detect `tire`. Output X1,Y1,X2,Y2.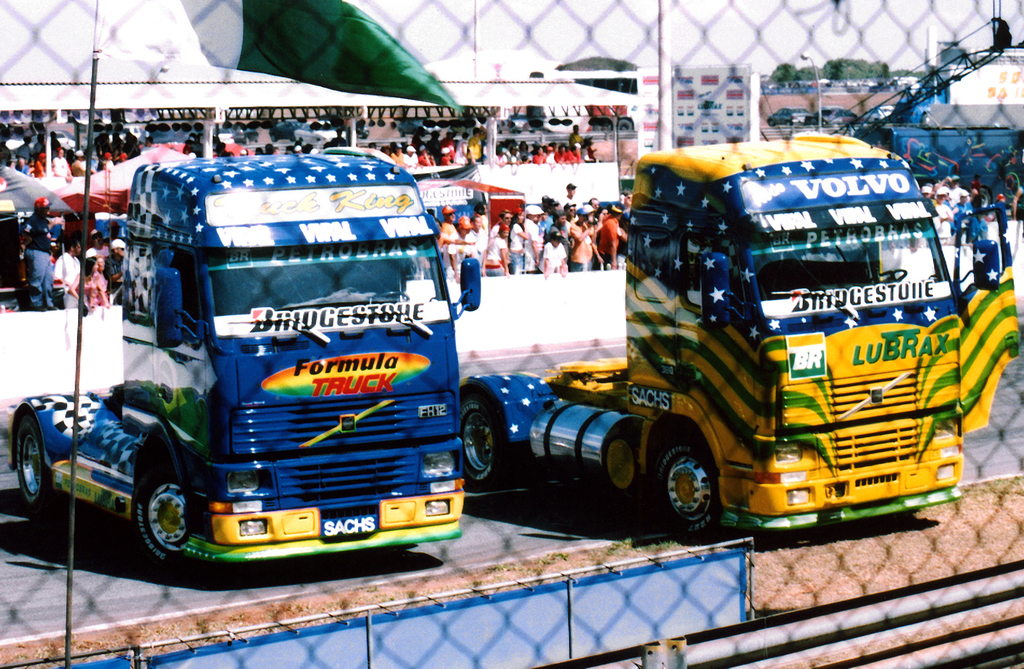
13,421,60,521.
